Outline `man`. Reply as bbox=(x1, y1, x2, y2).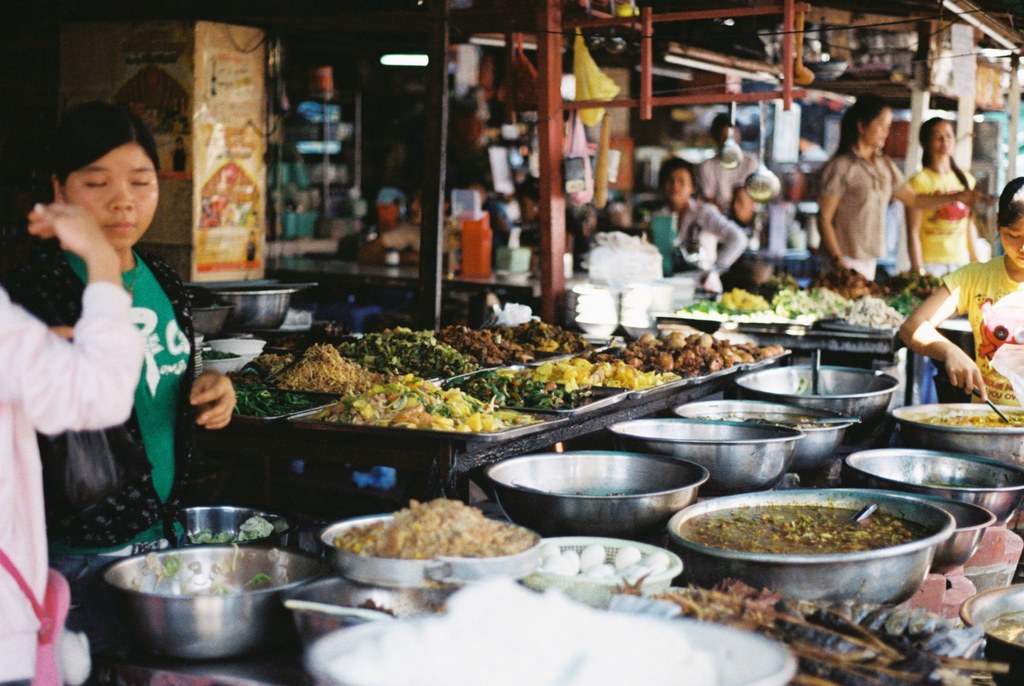
bbox=(820, 110, 916, 291).
